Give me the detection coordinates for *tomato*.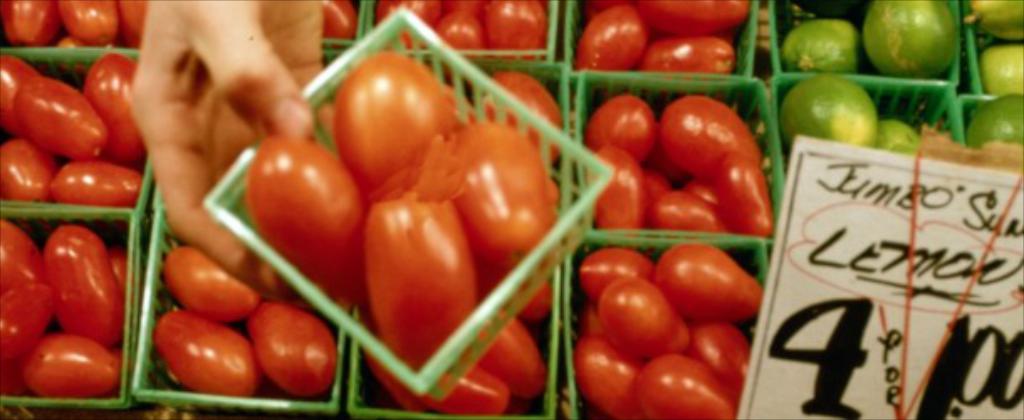
248,124,369,297.
